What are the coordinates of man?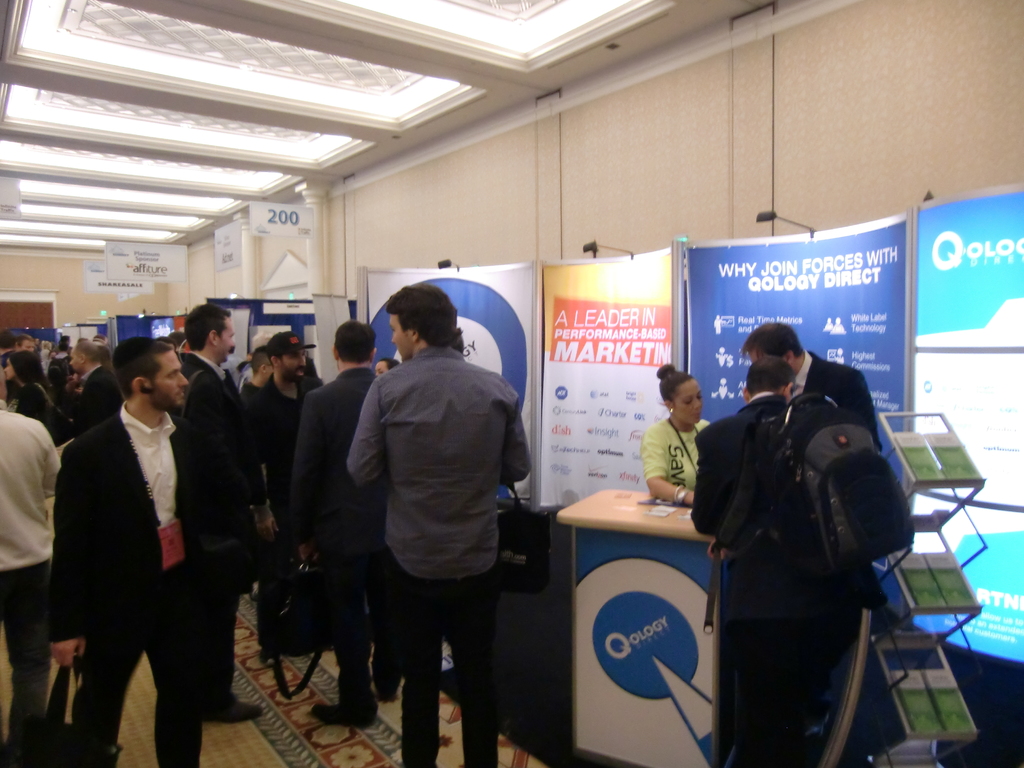
x1=307 y1=318 x2=396 y2=725.
